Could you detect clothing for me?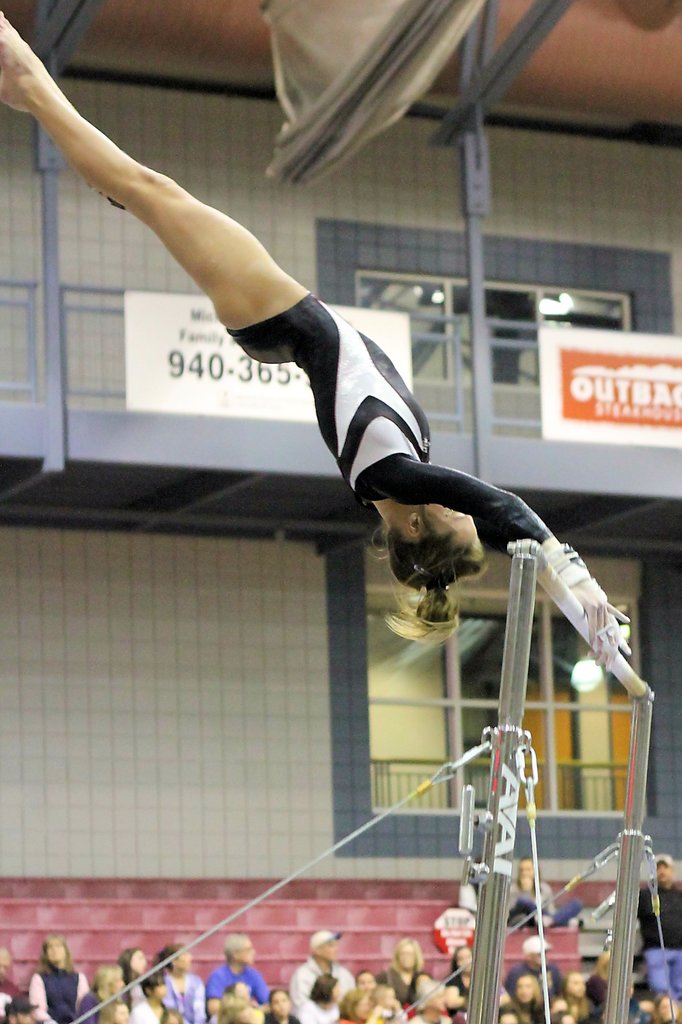
Detection result: [x1=448, y1=968, x2=475, y2=1013].
